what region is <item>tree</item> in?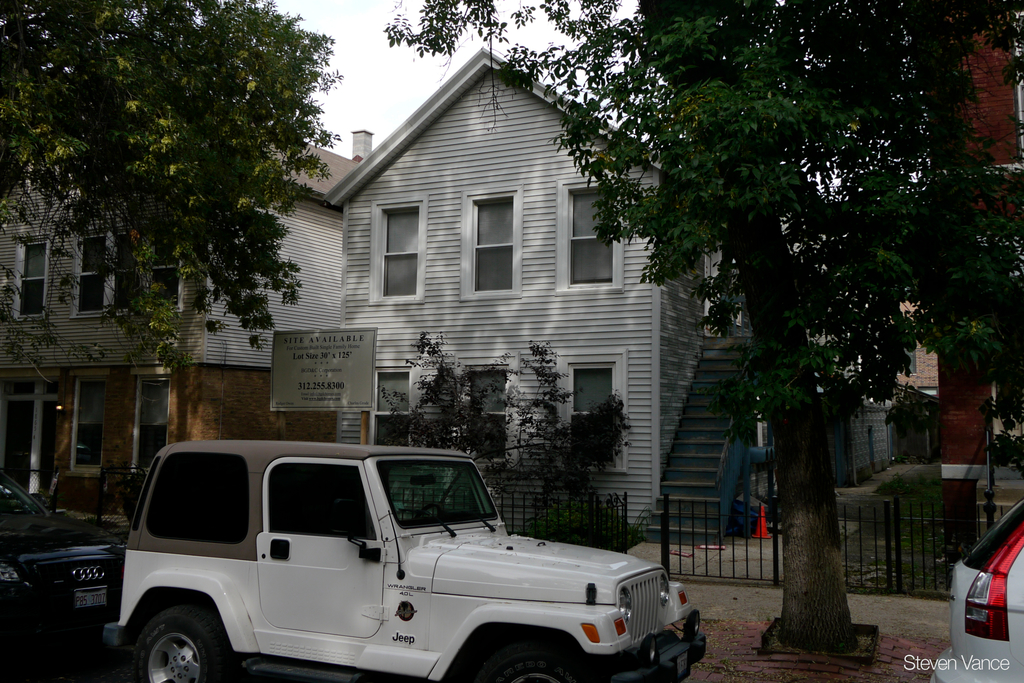
(374, 0, 1023, 646).
